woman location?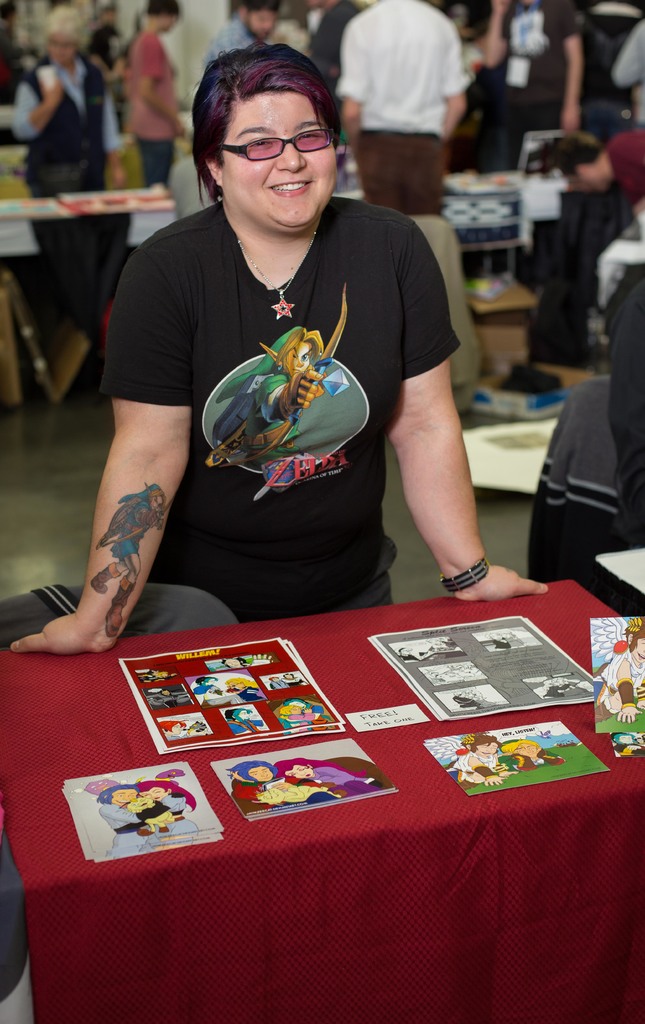
<bbox>8, 44, 553, 656</bbox>
